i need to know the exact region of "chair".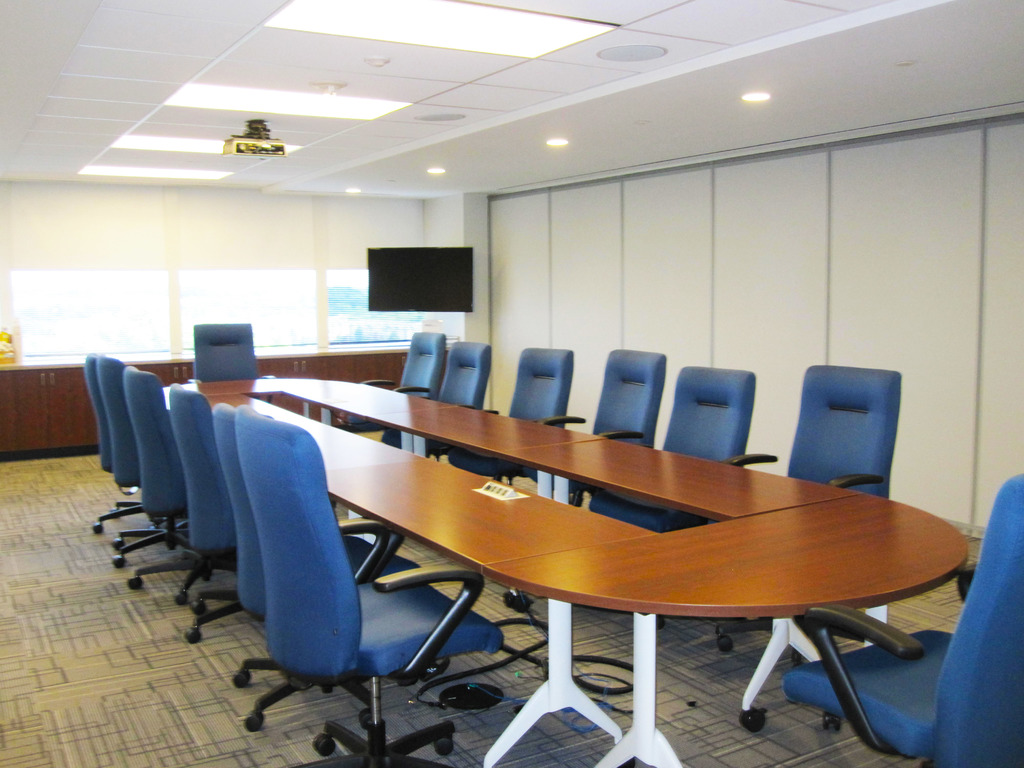
Region: (left=788, top=475, right=1023, bottom=767).
